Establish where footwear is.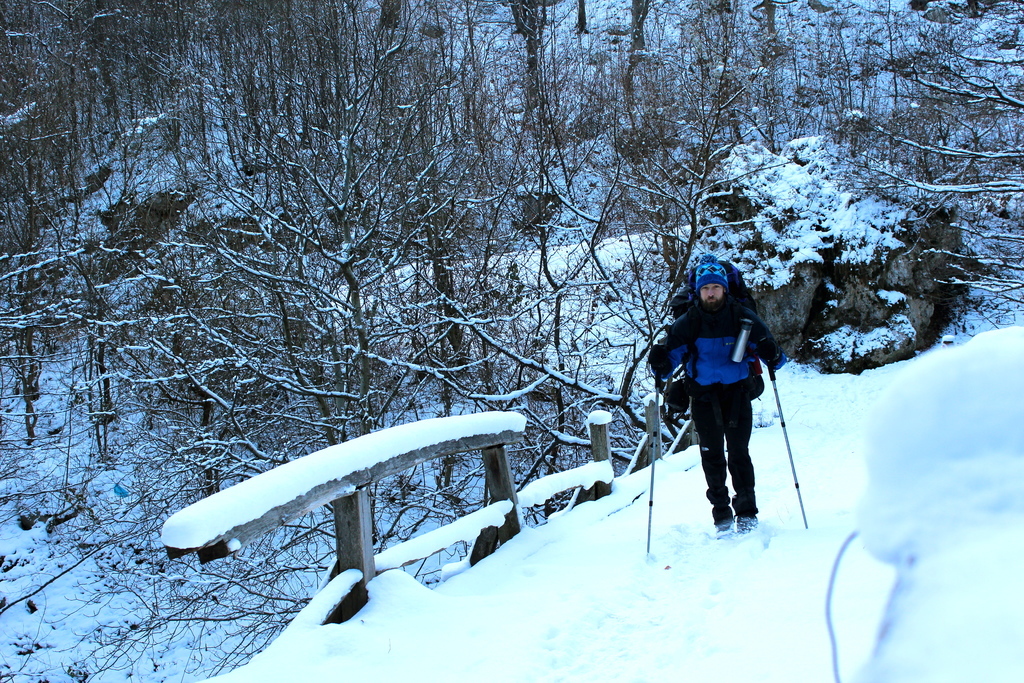
Established at (719, 518, 736, 539).
